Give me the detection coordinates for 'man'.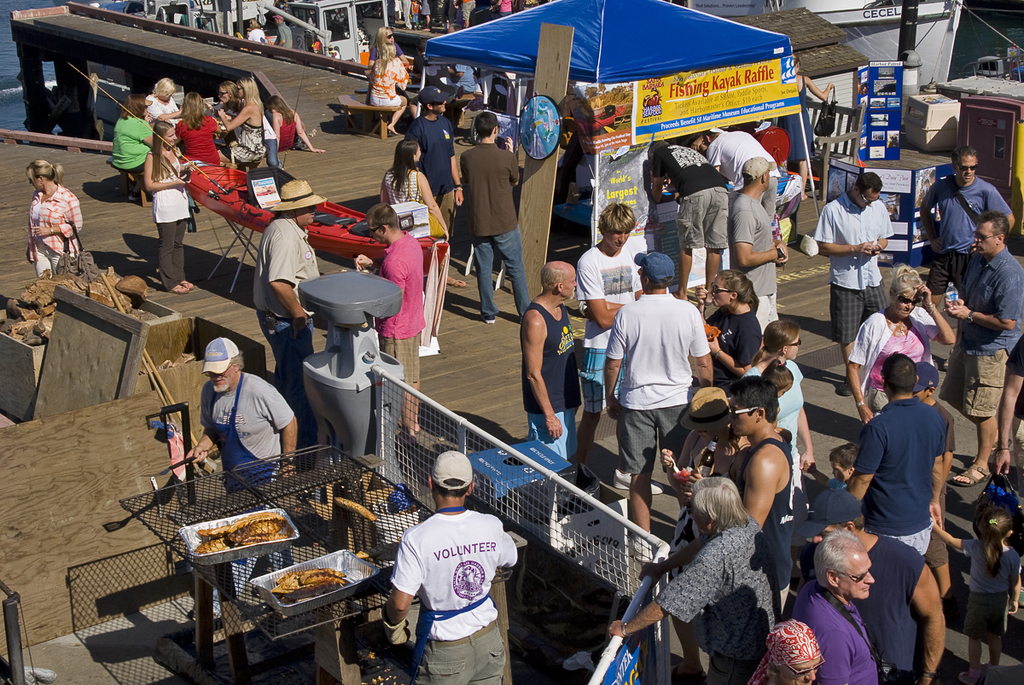
select_region(796, 485, 952, 684).
